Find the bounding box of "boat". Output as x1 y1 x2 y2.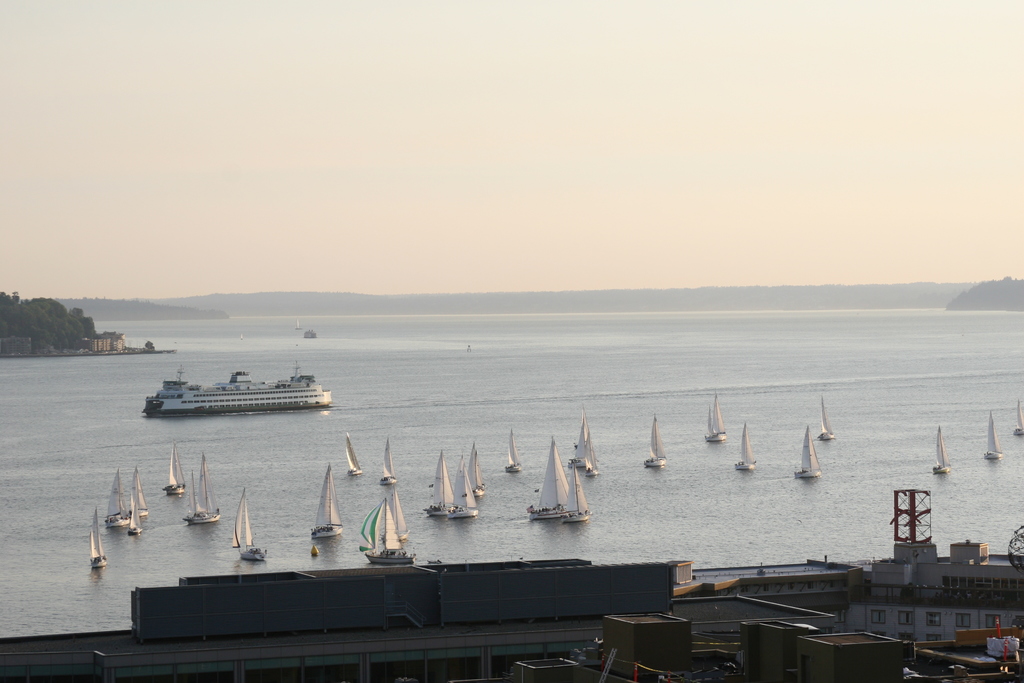
643 415 667 471.
